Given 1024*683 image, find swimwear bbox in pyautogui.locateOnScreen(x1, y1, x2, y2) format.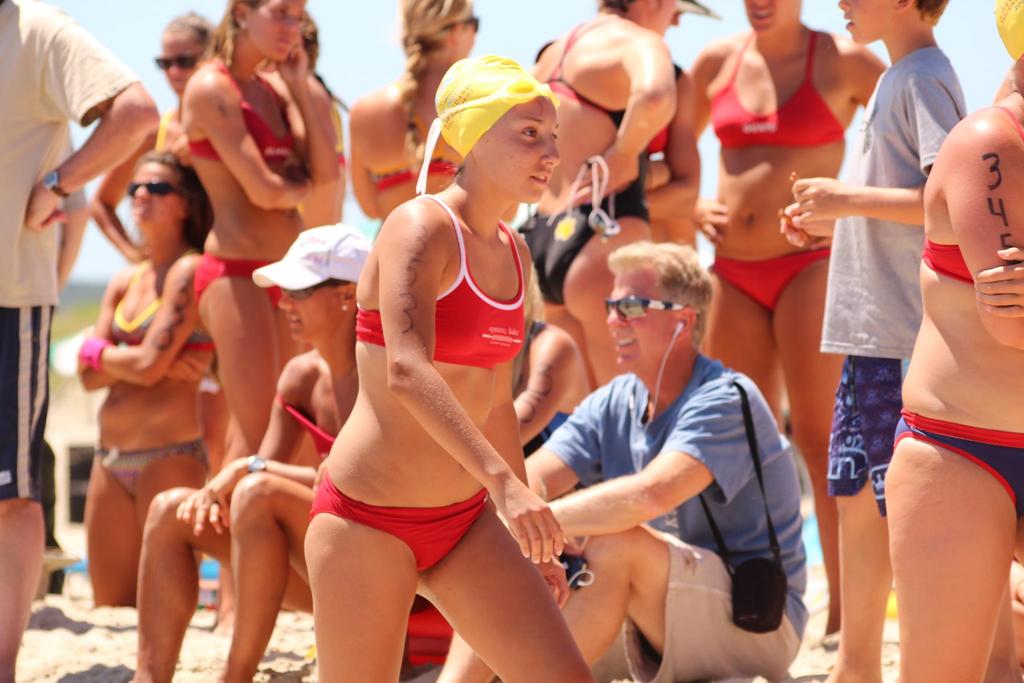
pyautogui.locateOnScreen(92, 441, 214, 503).
